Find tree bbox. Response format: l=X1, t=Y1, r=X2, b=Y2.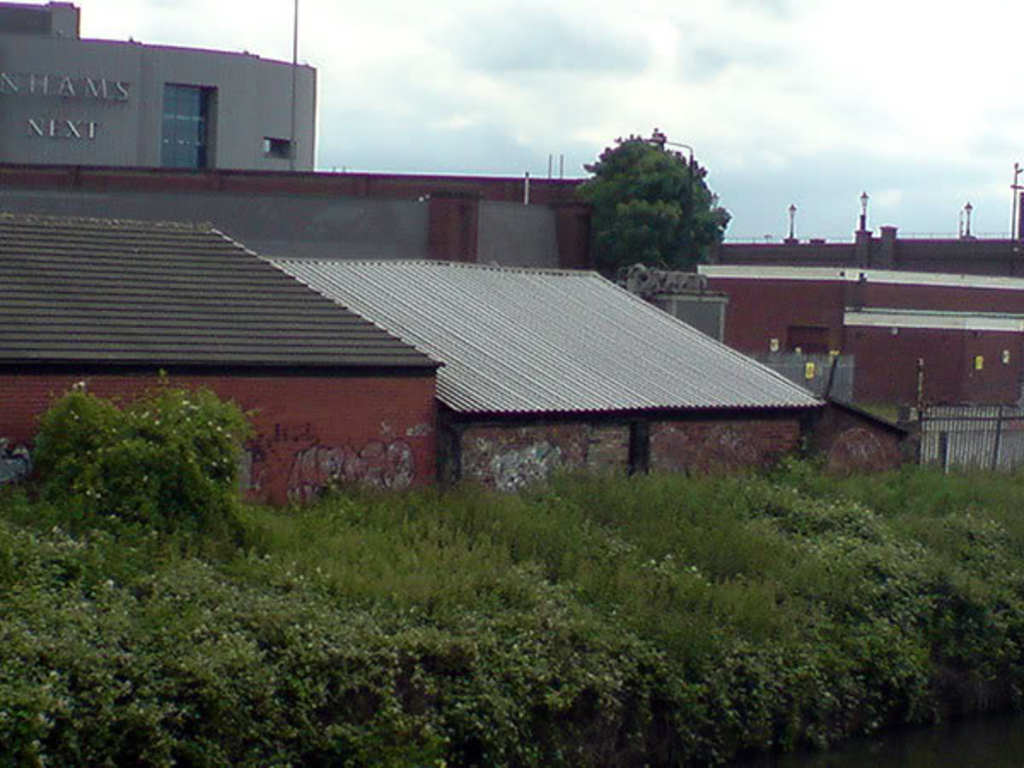
l=573, t=126, r=734, b=280.
